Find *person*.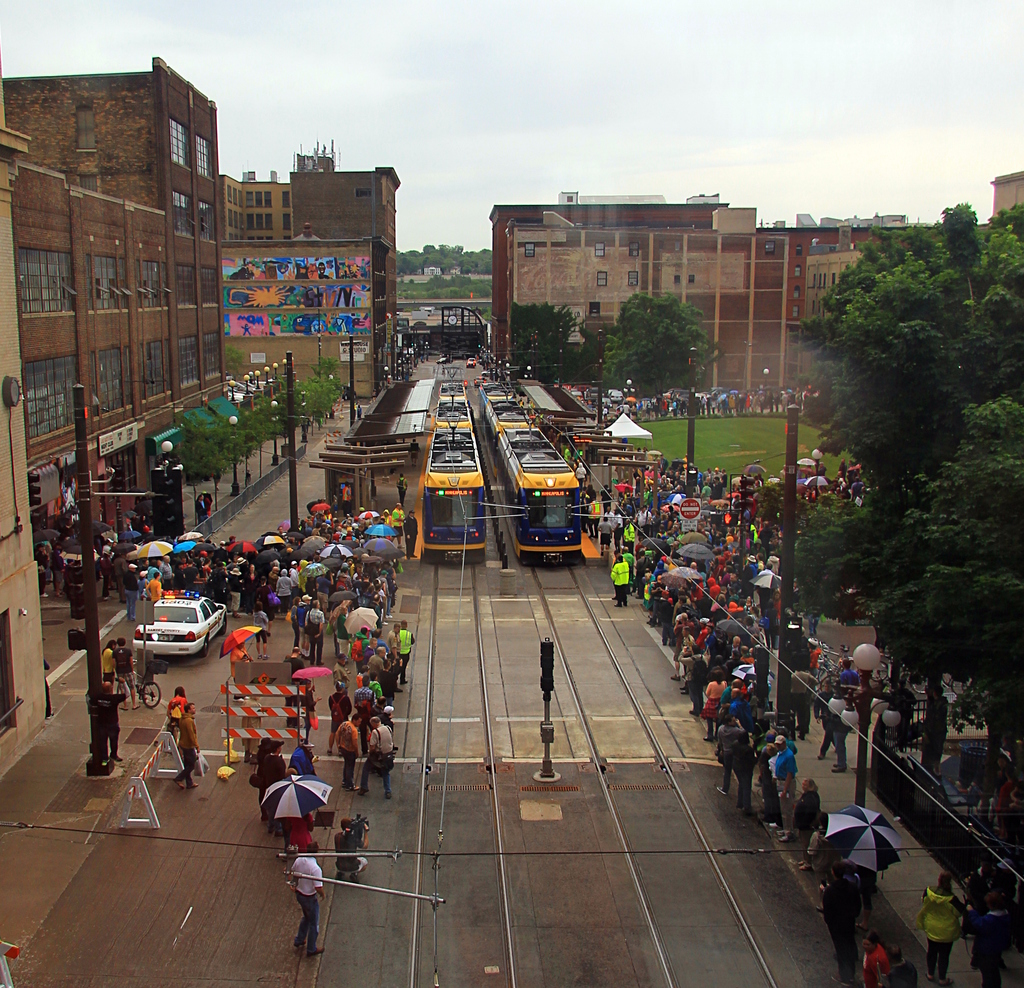
333:819:369:884.
